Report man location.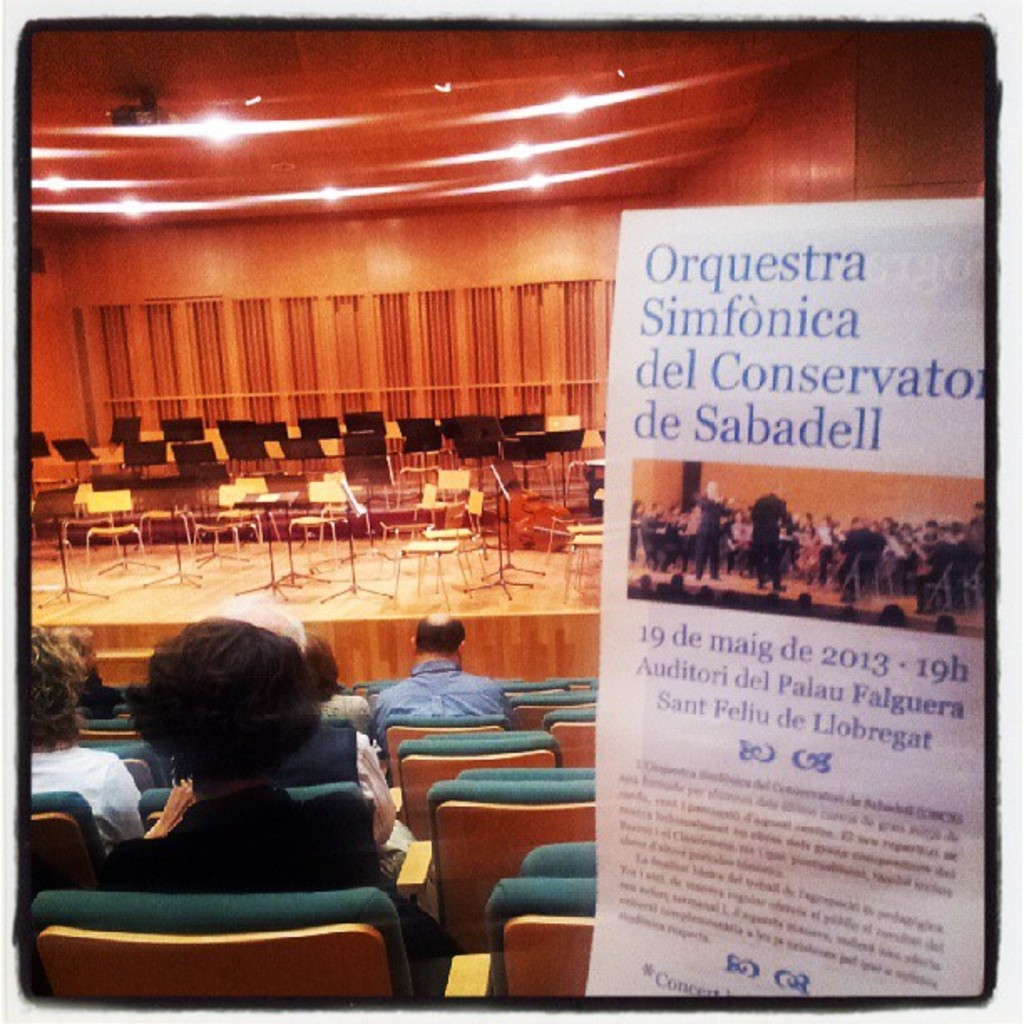
Report: pyautogui.locateOnScreen(197, 601, 403, 853).
